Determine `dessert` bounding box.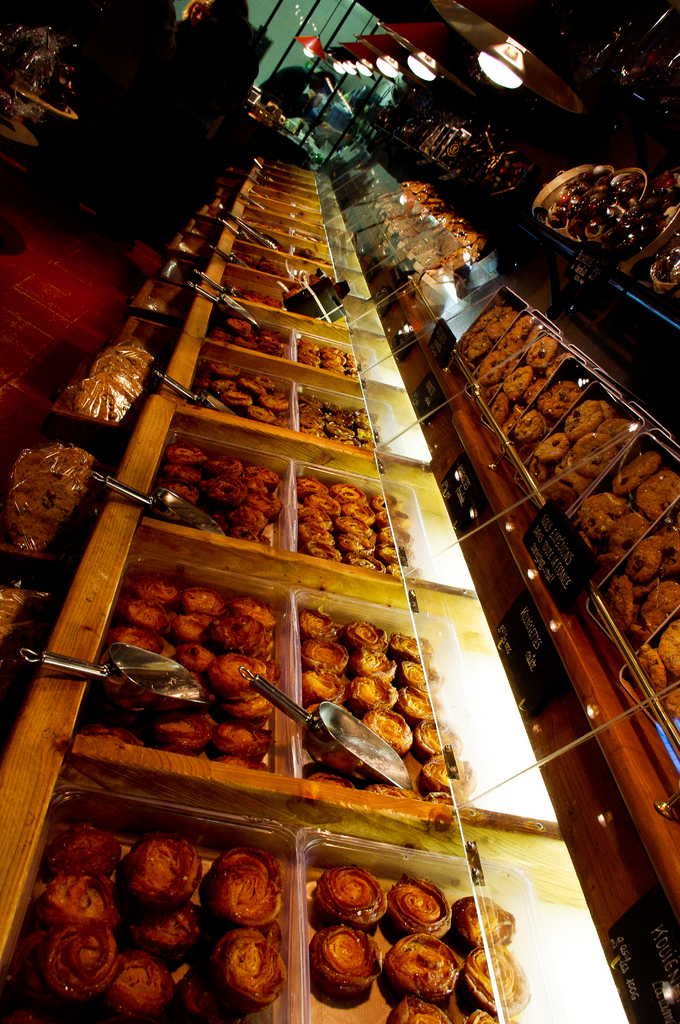
Determined: [287,330,352,379].
